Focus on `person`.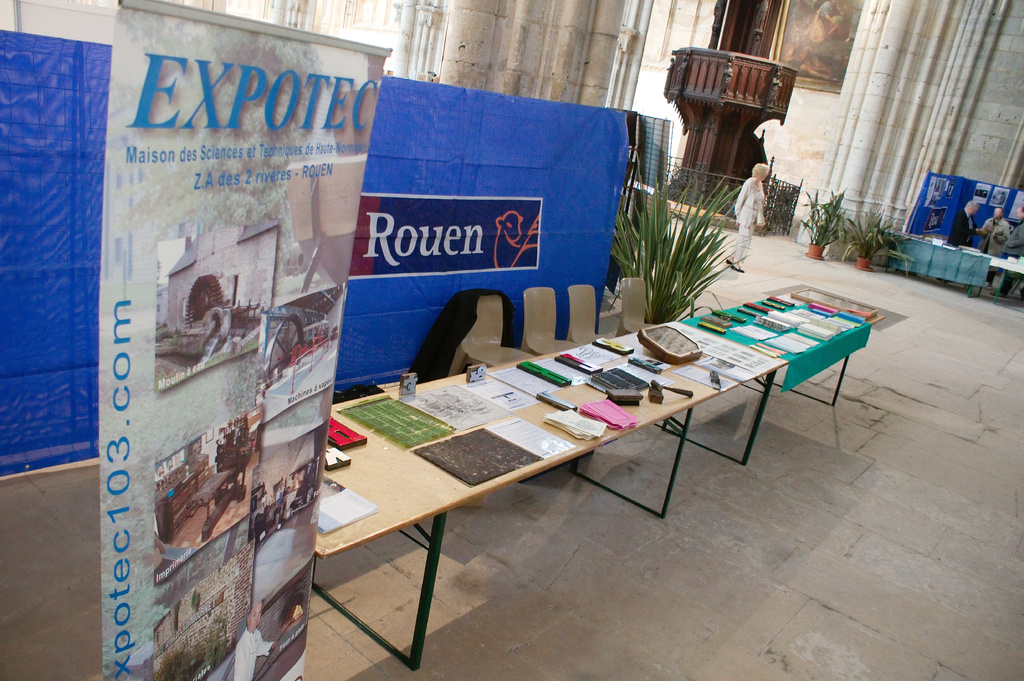
Focused at (x1=734, y1=159, x2=767, y2=273).
